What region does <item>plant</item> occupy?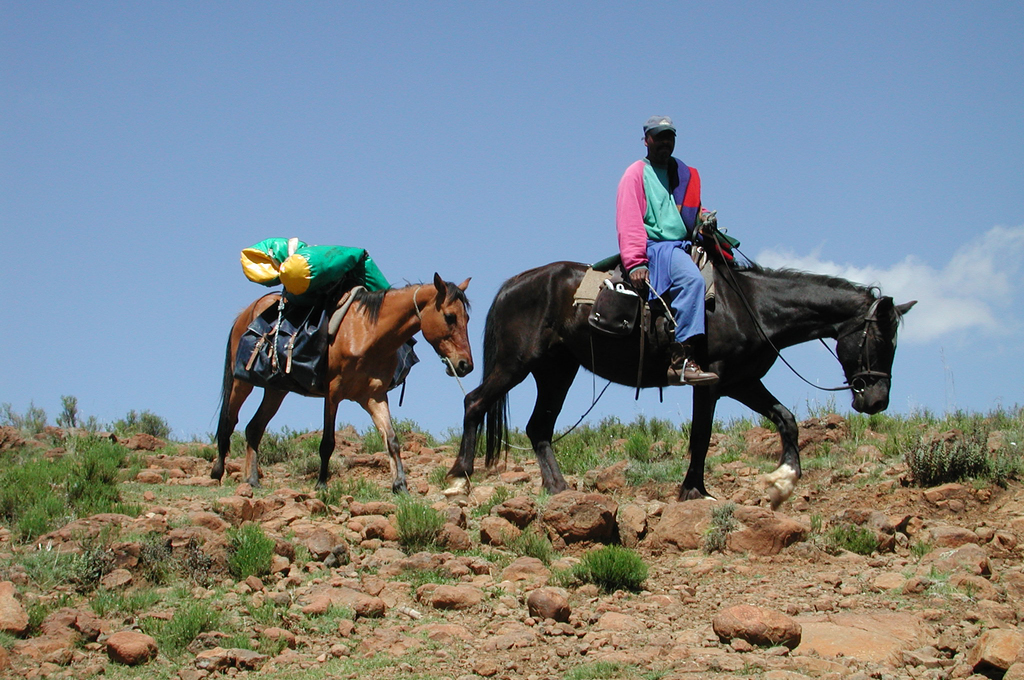
rect(758, 419, 773, 424).
